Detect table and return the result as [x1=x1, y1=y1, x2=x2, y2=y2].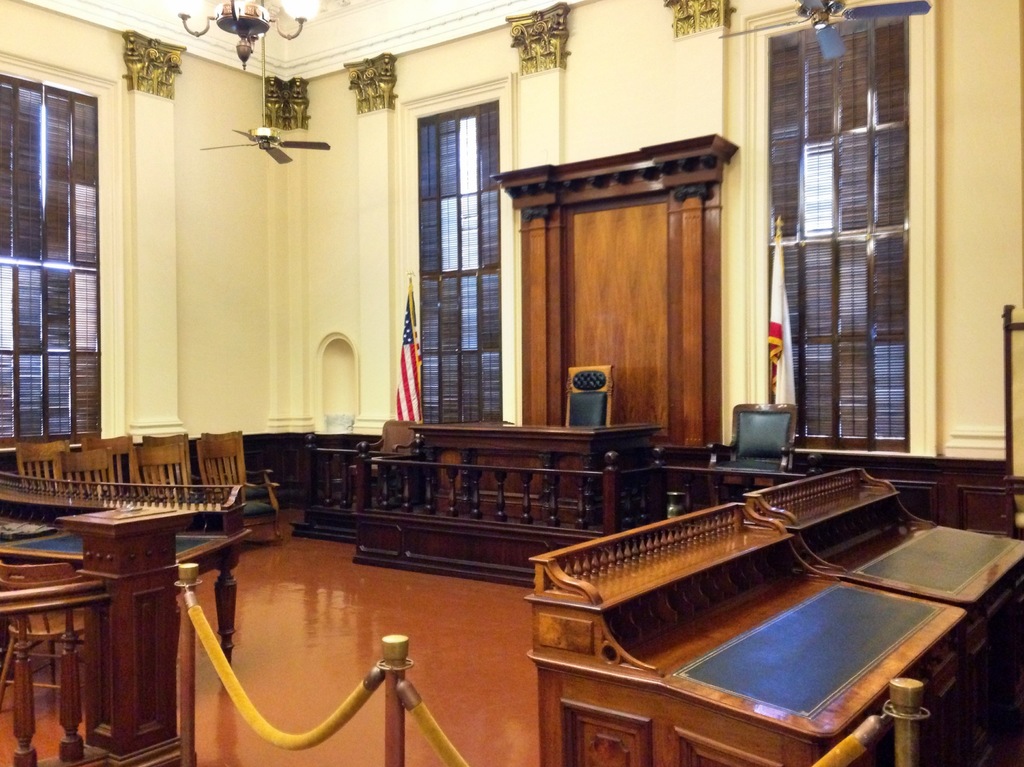
[x1=389, y1=419, x2=666, y2=535].
